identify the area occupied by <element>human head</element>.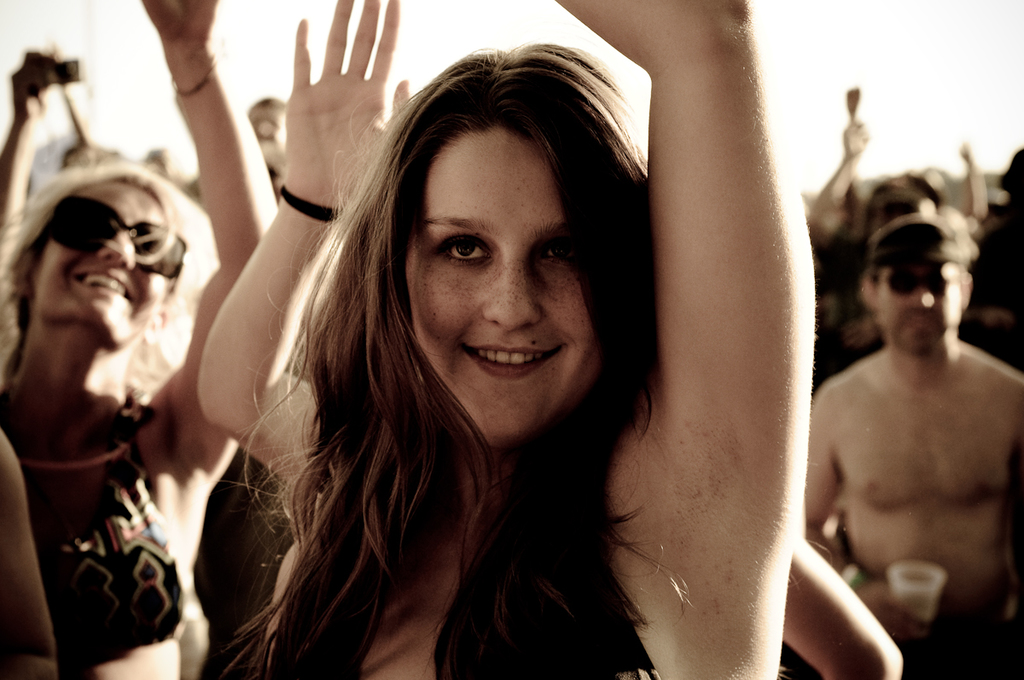
Area: locate(246, 94, 287, 145).
